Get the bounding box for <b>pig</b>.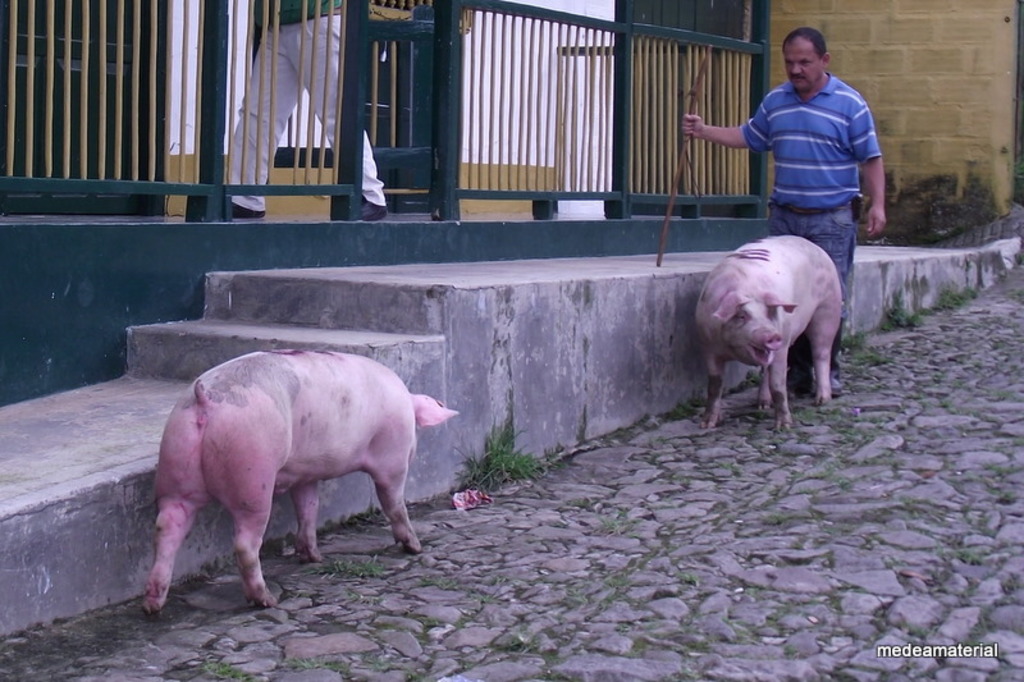
rect(141, 348, 461, 617).
